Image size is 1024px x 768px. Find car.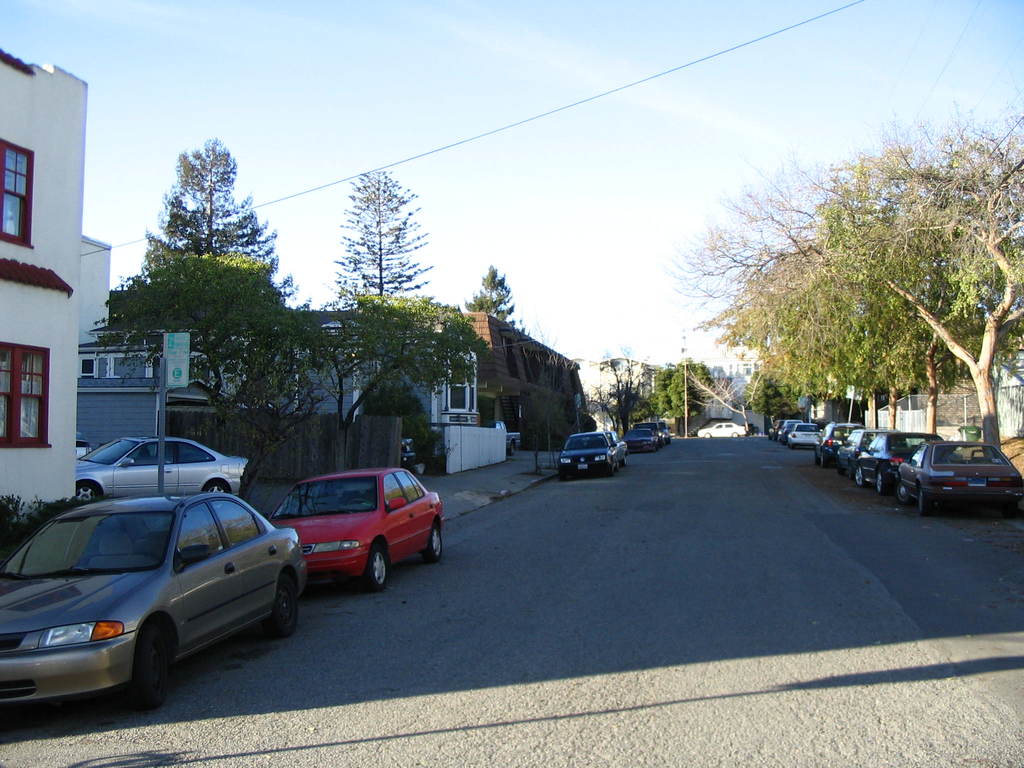
<bbox>399, 437, 415, 466</bbox>.
